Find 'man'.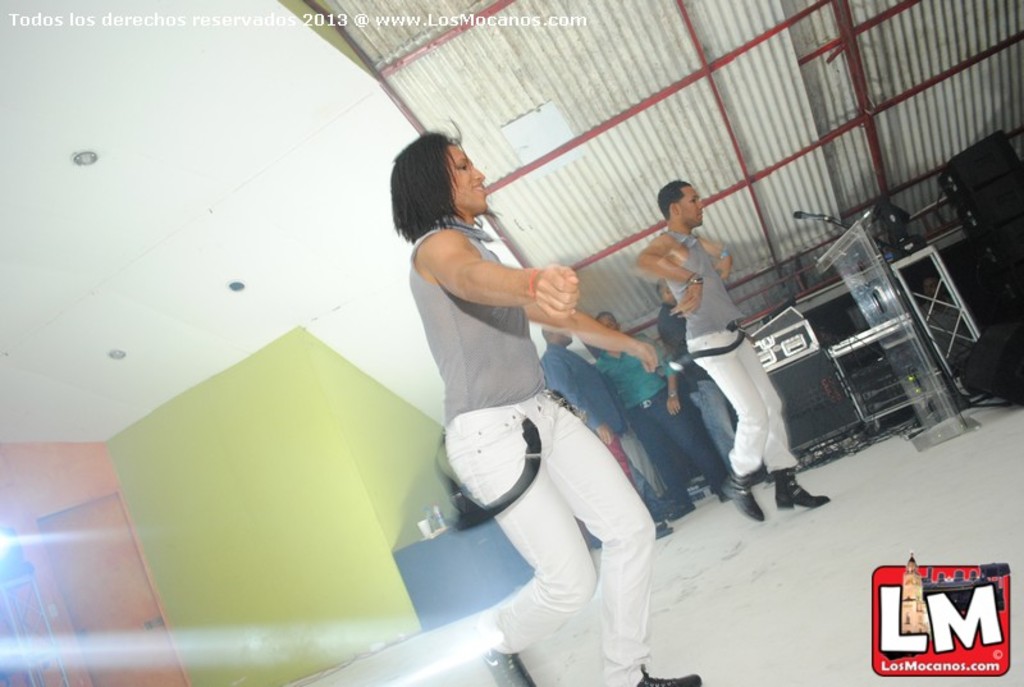
box(535, 331, 676, 537).
